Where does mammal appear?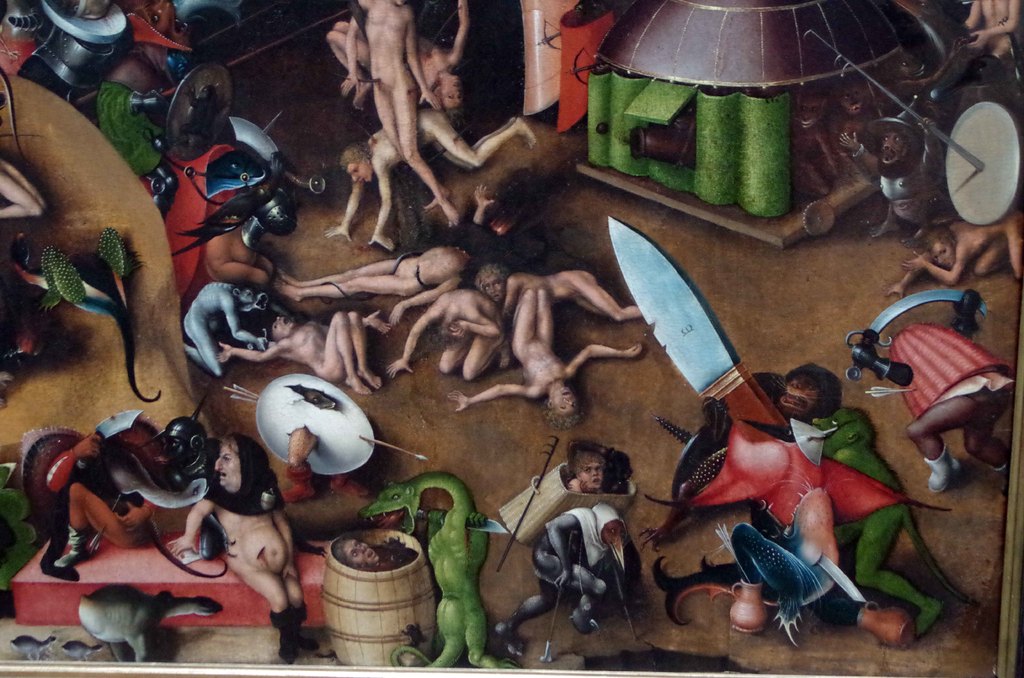
Appears at {"left": 490, "top": 501, "right": 627, "bottom": 657}.
